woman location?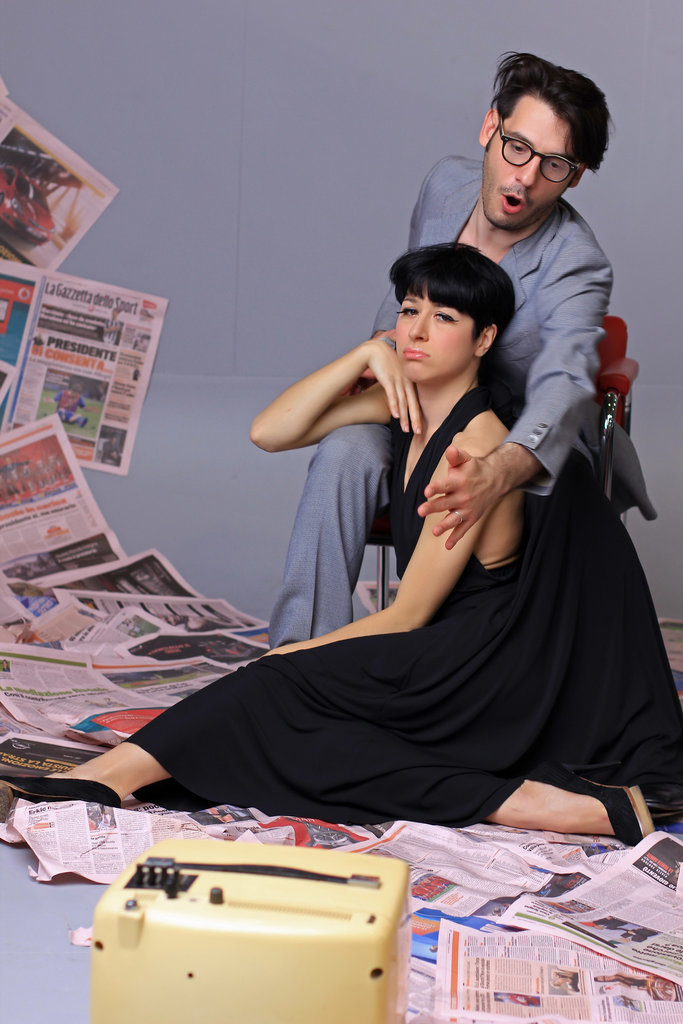
493:992:541:1010
